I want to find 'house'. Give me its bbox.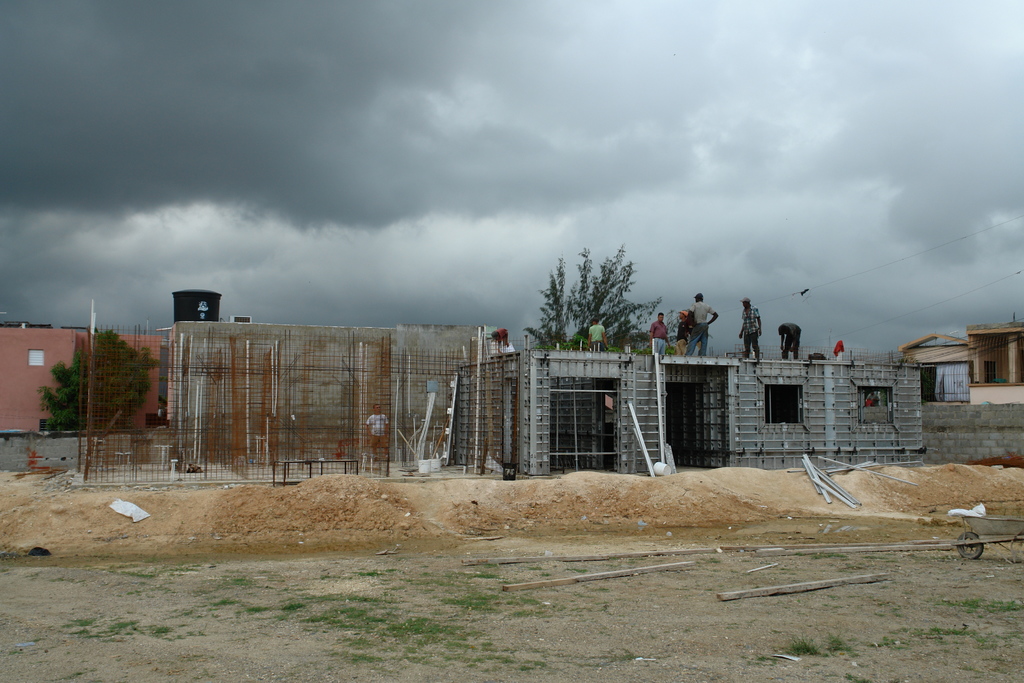
[966,308,1023,402].
